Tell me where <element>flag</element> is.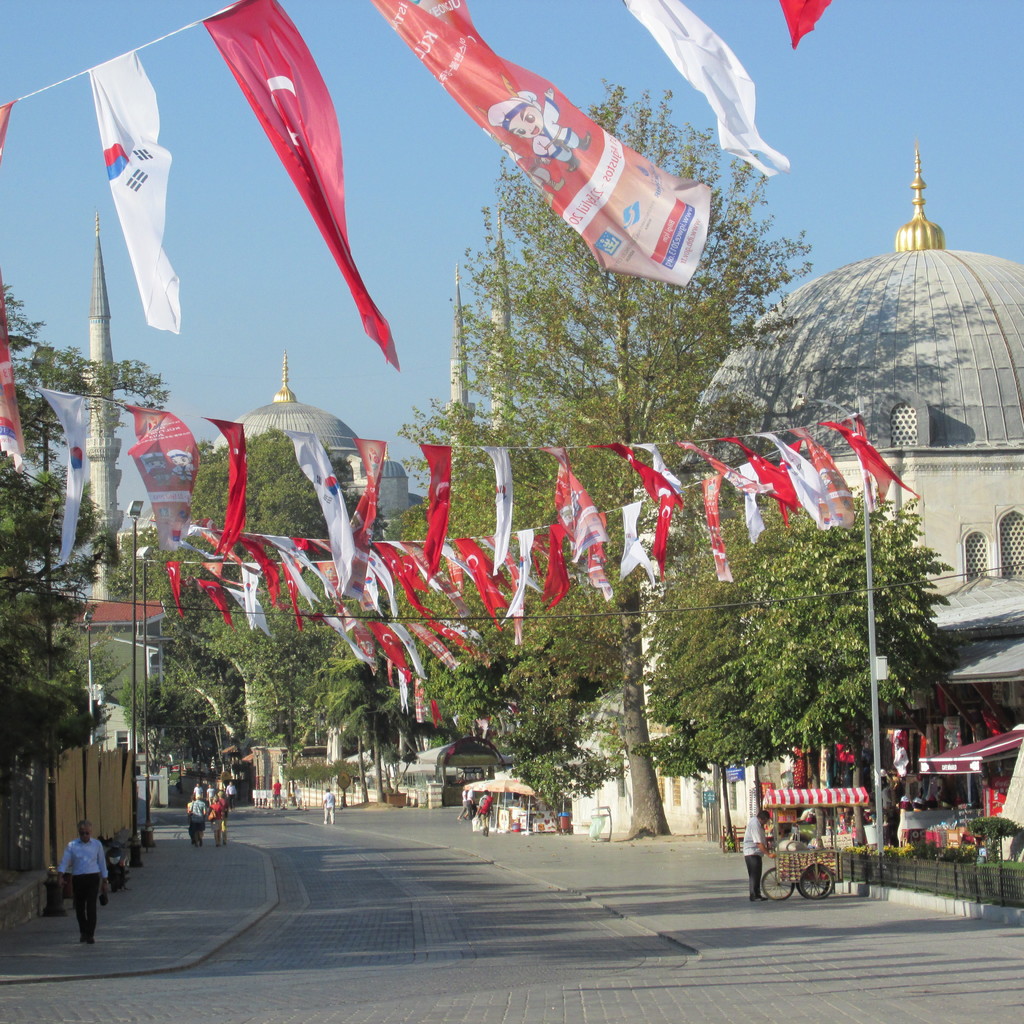
<element>flag</element> is at [292, 424, 358, 591].
